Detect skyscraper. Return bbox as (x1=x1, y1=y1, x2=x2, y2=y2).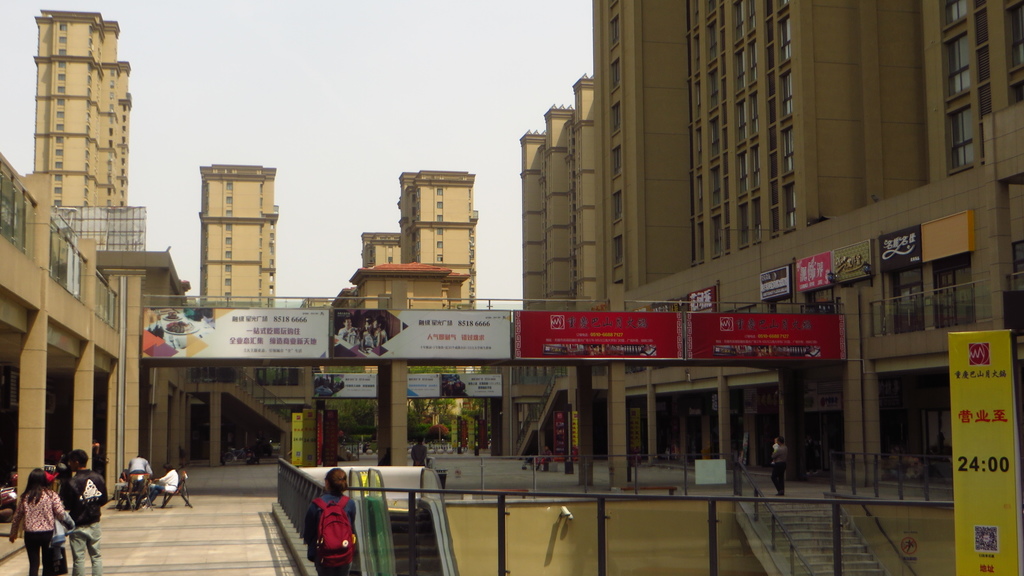
(x1=594, y1=0, x2=1023, y2=486).
